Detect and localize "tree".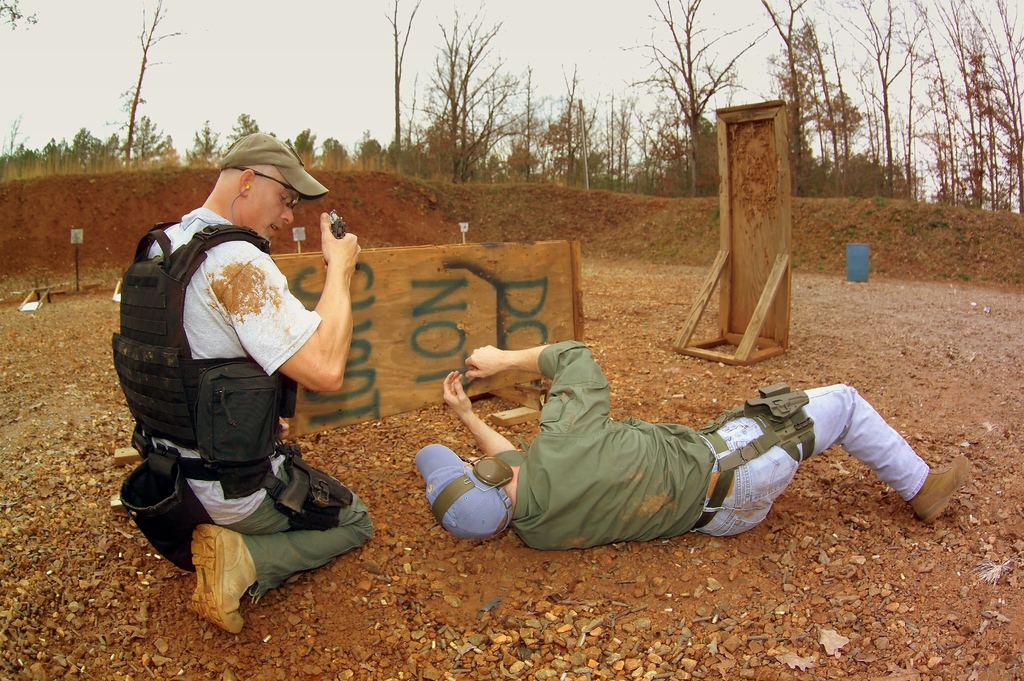
Localized at <region>223, 109, 268, 156</region>.
